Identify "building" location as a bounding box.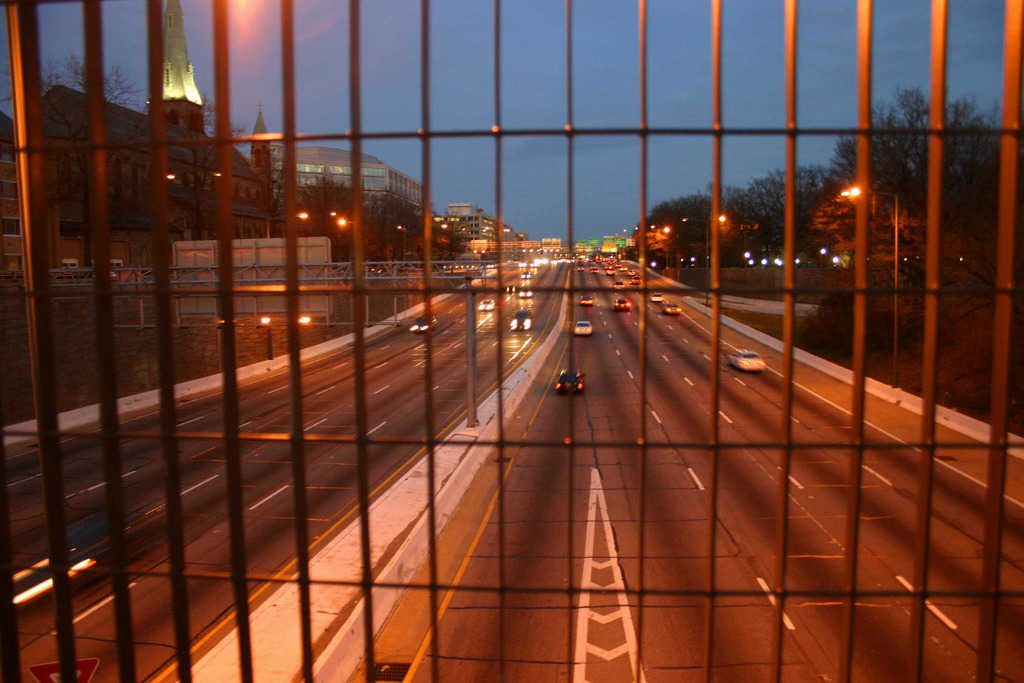
locate(268, 142, 433, 250).
